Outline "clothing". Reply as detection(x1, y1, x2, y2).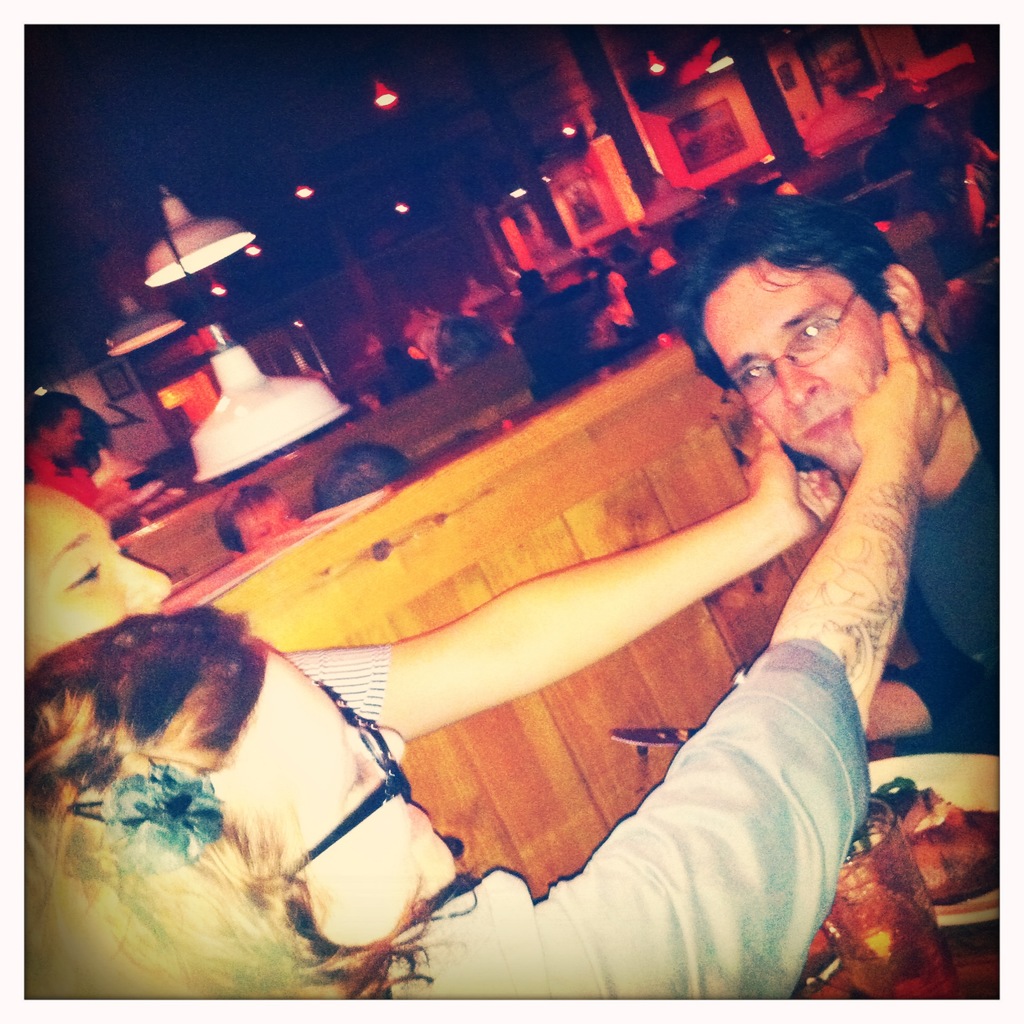
detection(312, 643, 861, 1004).
